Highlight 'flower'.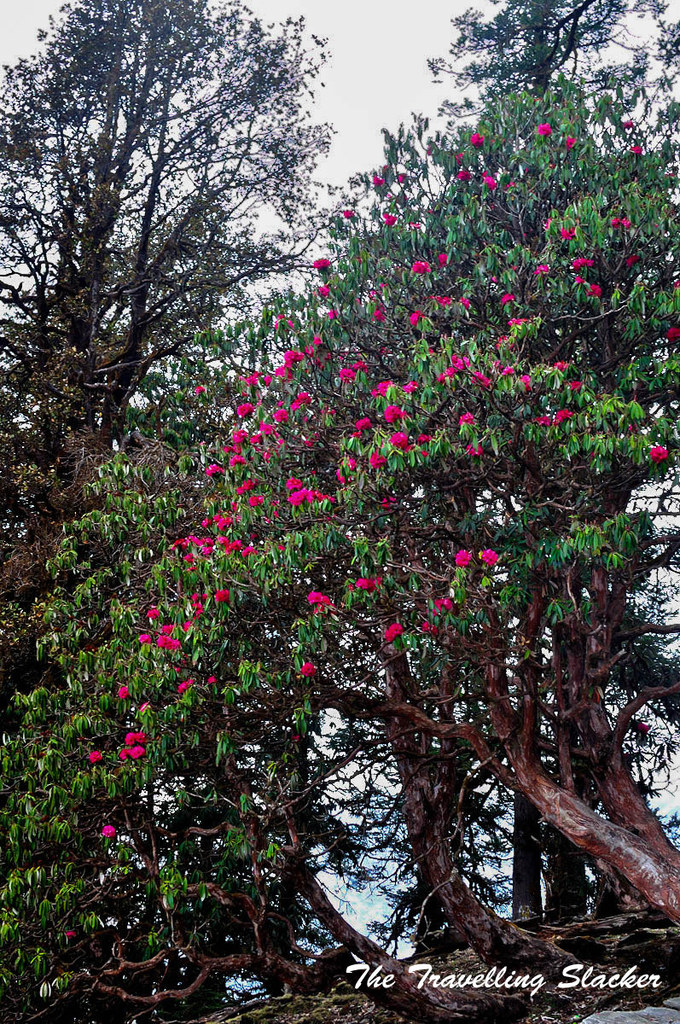
Highlighted region: 61/928/78/940.
